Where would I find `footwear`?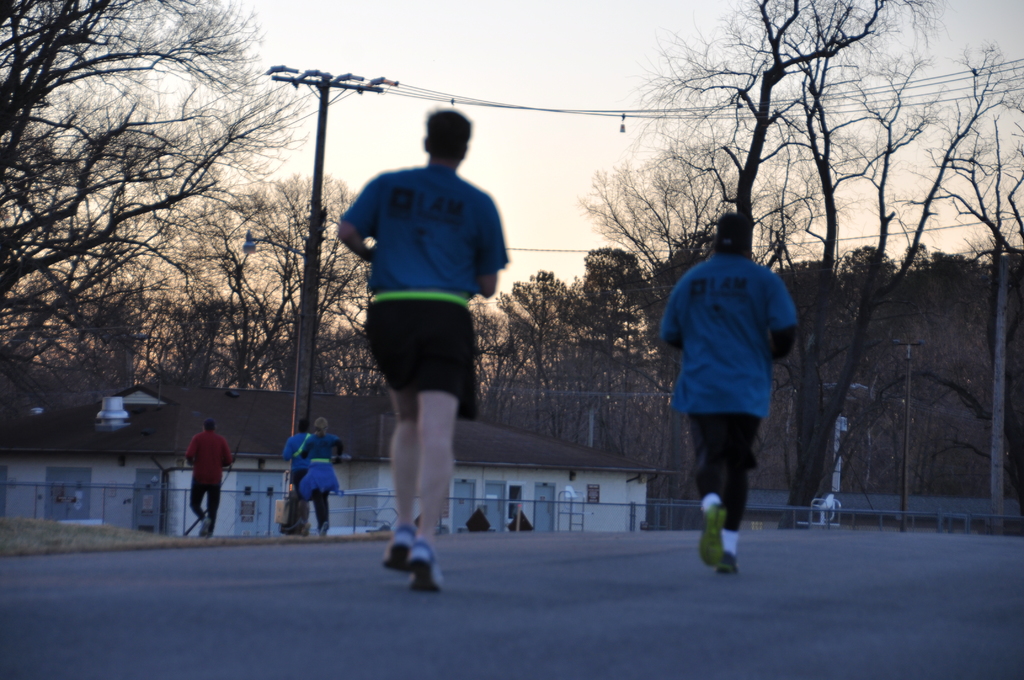
At left=408, top=539, right=446, bottom=593.
